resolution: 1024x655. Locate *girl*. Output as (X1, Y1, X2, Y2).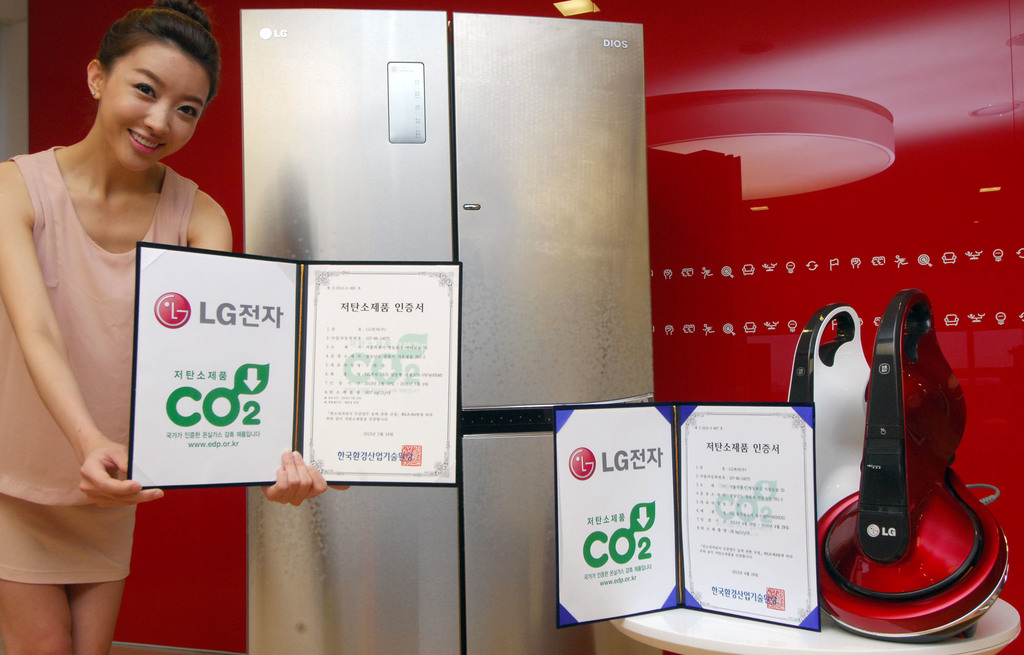
(0, 0, 347, 654).
